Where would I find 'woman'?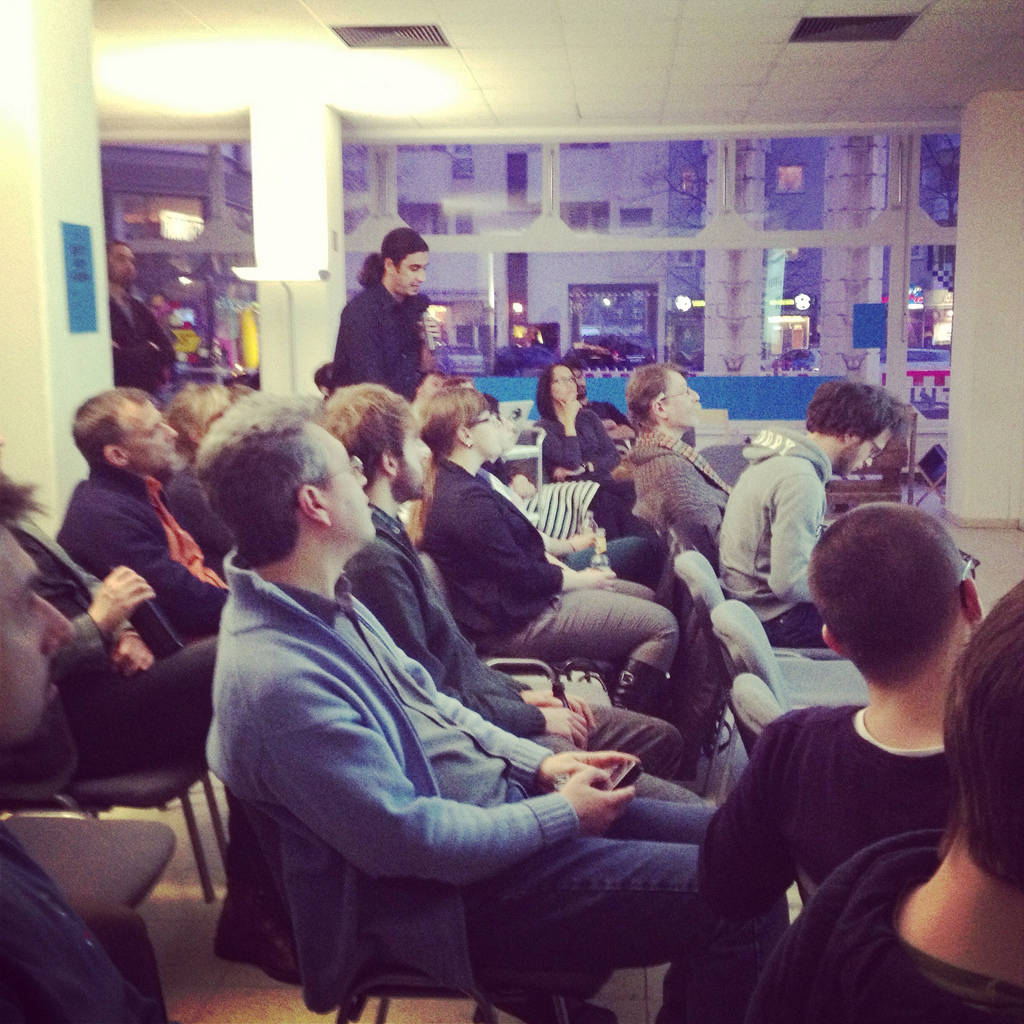
At [421,390,682,709].
